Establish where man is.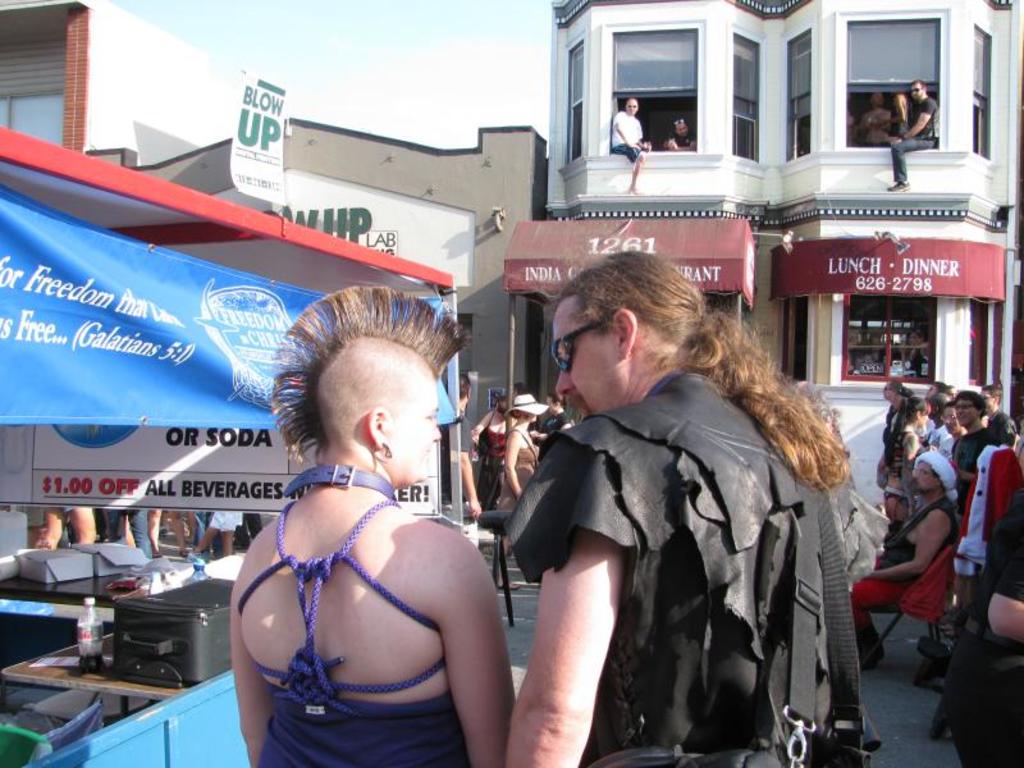
Established at <bbox>851, 443, 960, 685</bbox>.
